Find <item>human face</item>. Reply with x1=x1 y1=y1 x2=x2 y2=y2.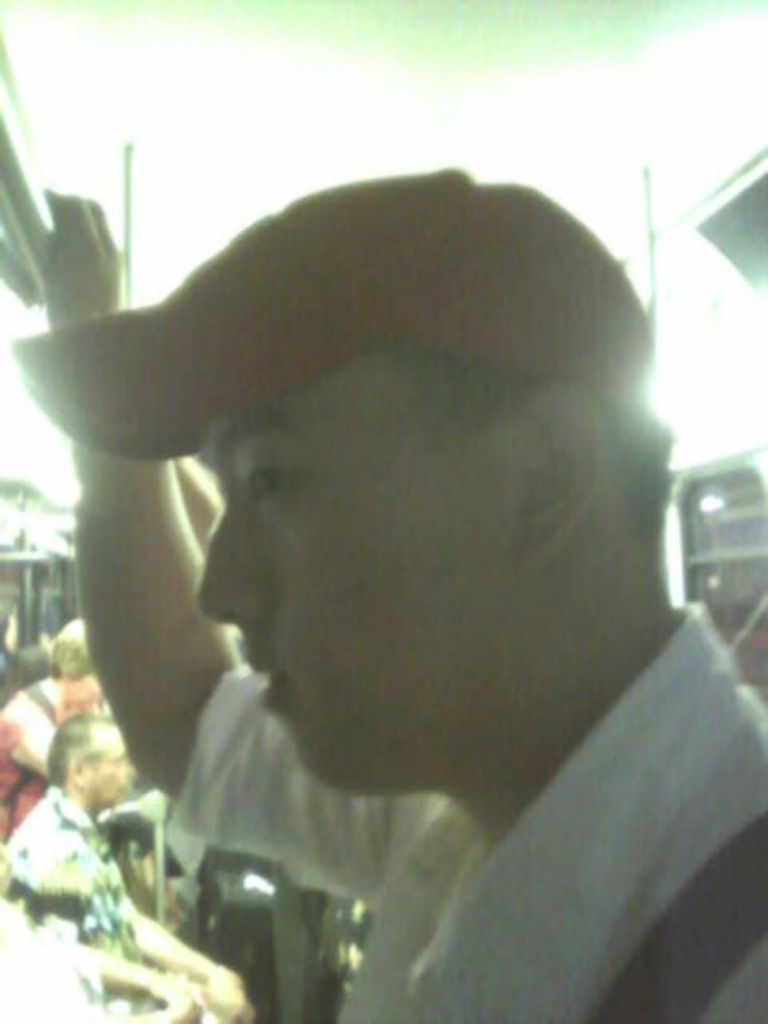
x1=90 y1=731 x2=136 y2=803.
